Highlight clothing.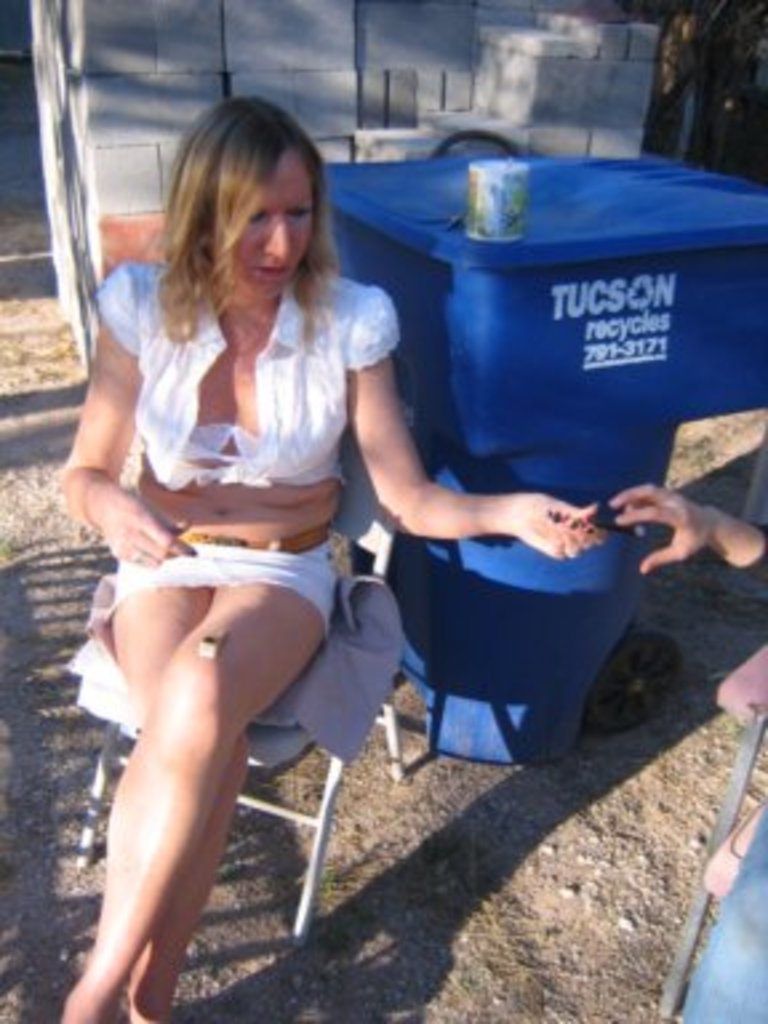
Highlighted region: left=683, top=515, right=765, bottom=1021.
